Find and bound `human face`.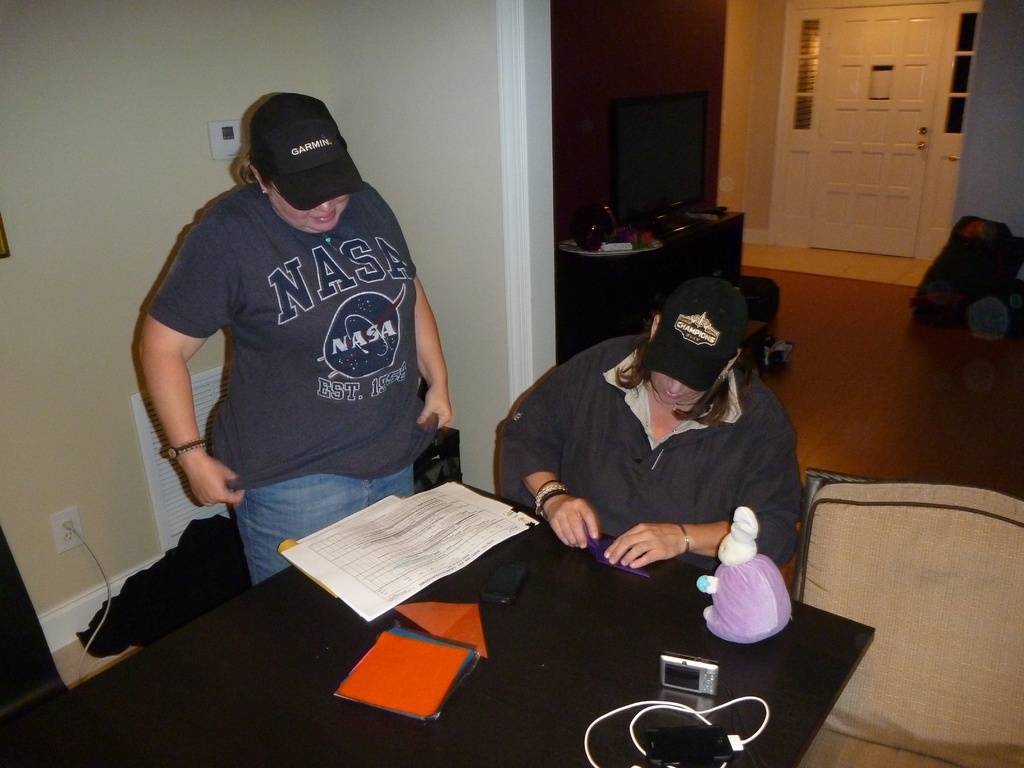
Bound: locate(269, 182, 350, 233).
